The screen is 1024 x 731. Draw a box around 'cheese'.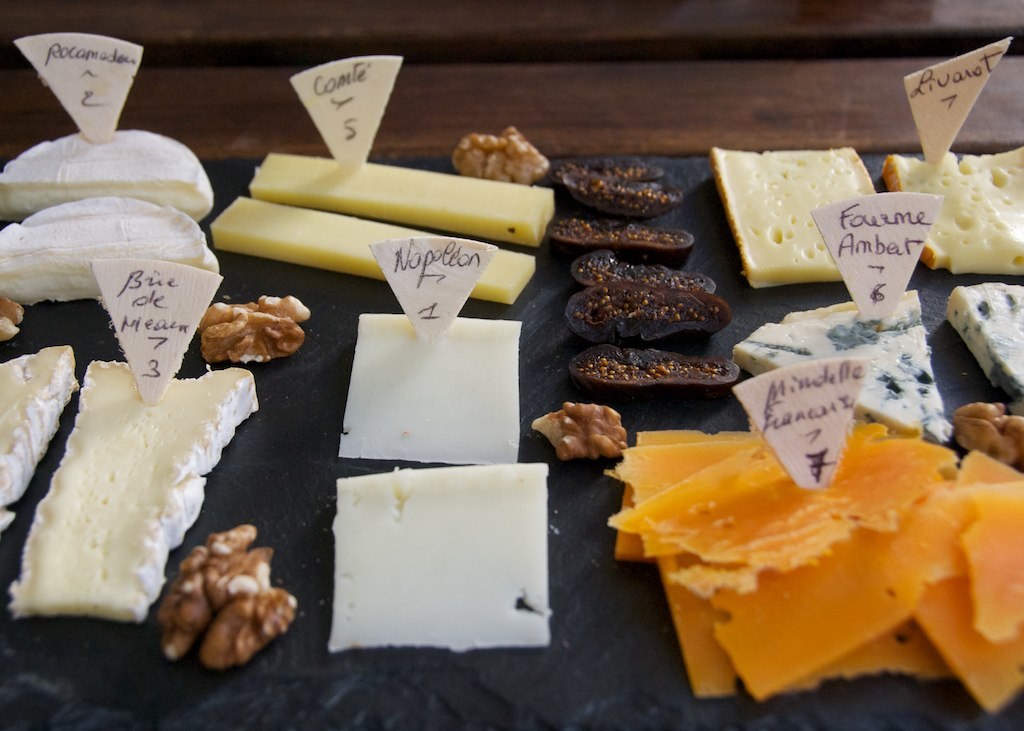
rect(324, 455, 553, 652).
